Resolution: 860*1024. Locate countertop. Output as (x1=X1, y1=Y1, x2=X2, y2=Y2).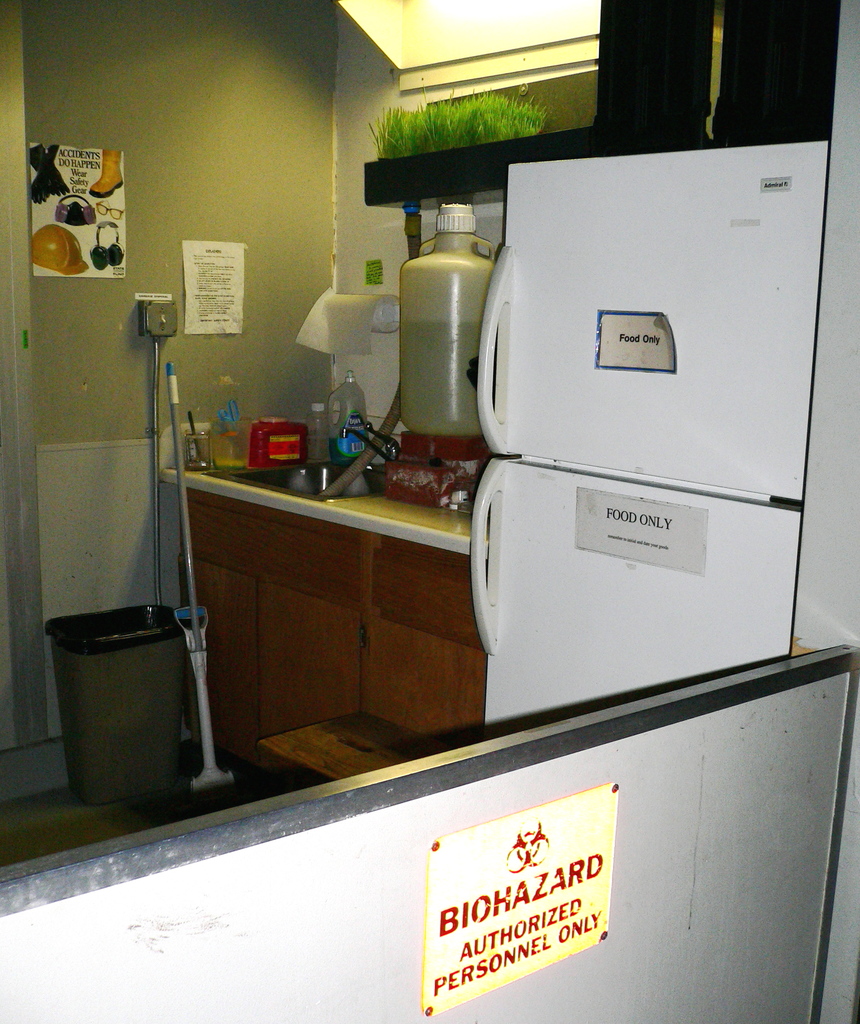
(x1=154, y1=451, x2=489, y2=554).
